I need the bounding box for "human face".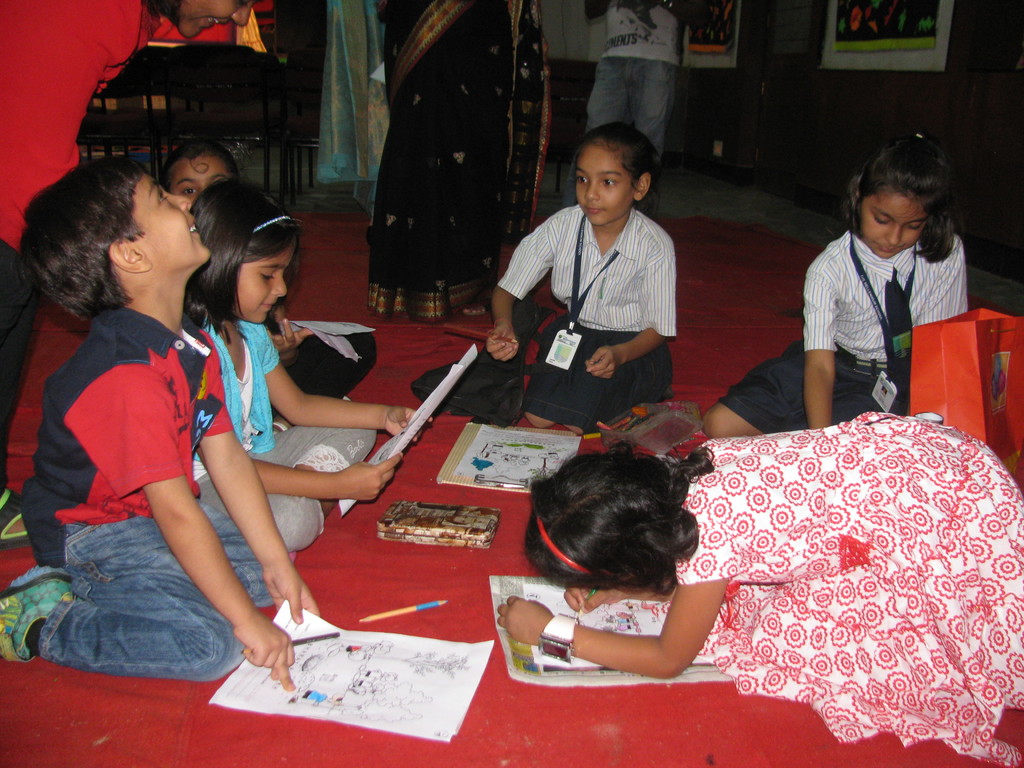
Here it is: box(174, 161, 230, 200).
